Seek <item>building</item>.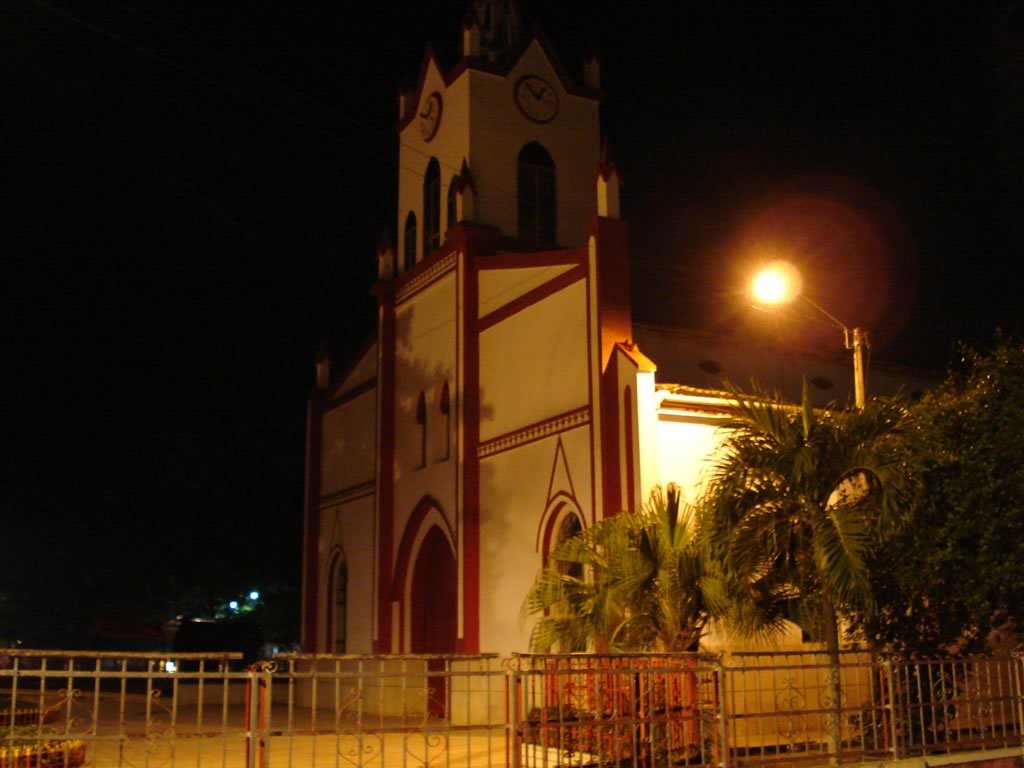
detection(282, 0, 908, 750).
